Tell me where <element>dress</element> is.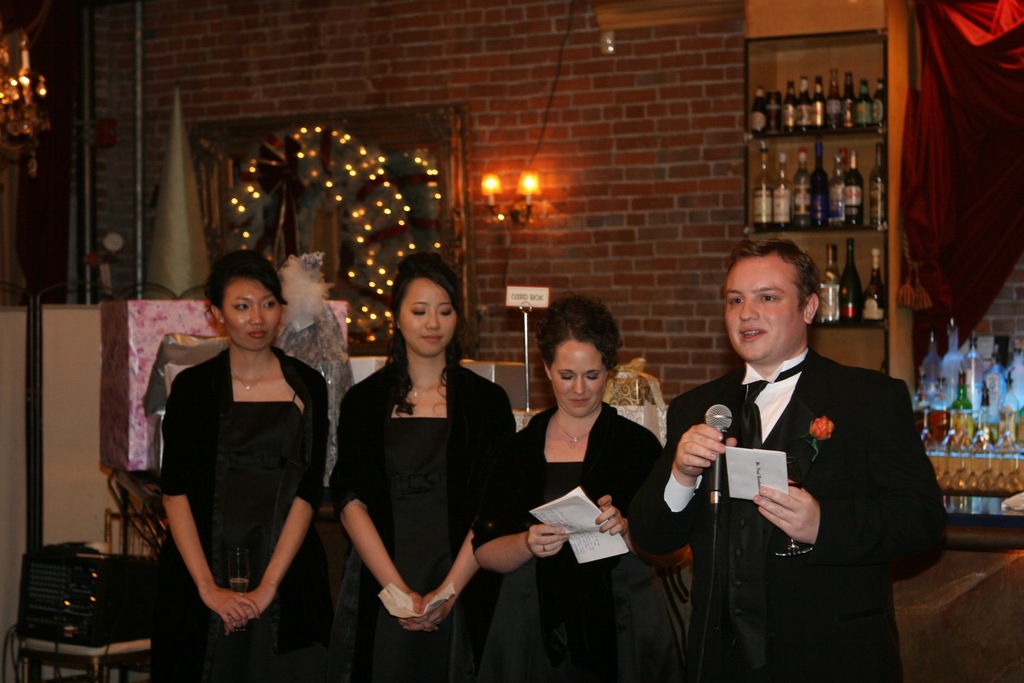
<element>dress</element> is at (x1=479, y1=462, x2=682, y2=682).
